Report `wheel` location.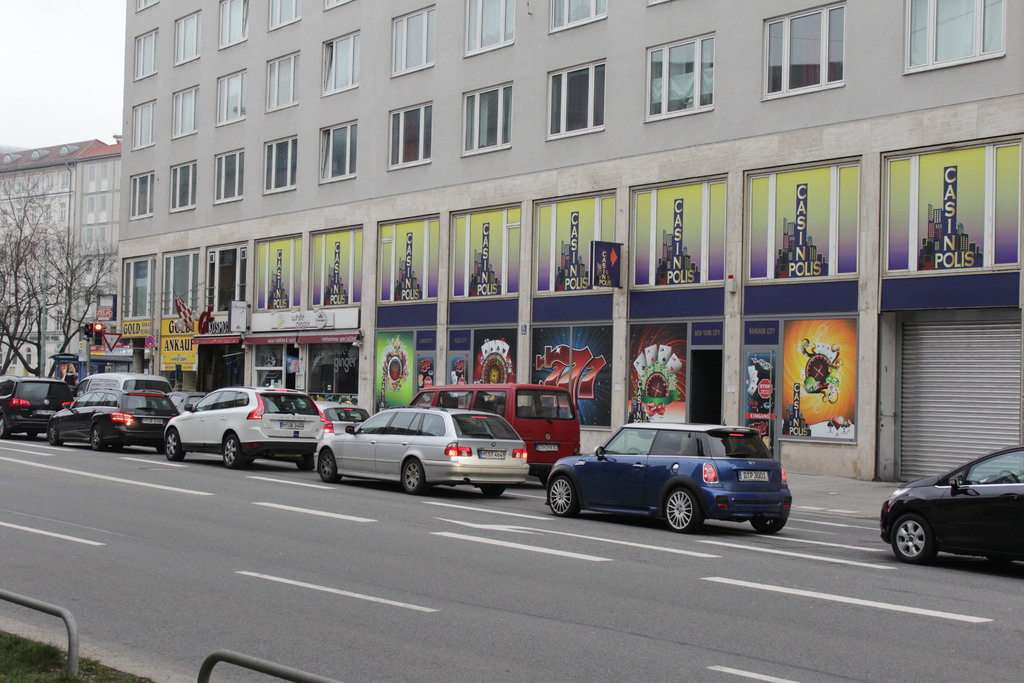
Report: 295, 454, 312, 473.
